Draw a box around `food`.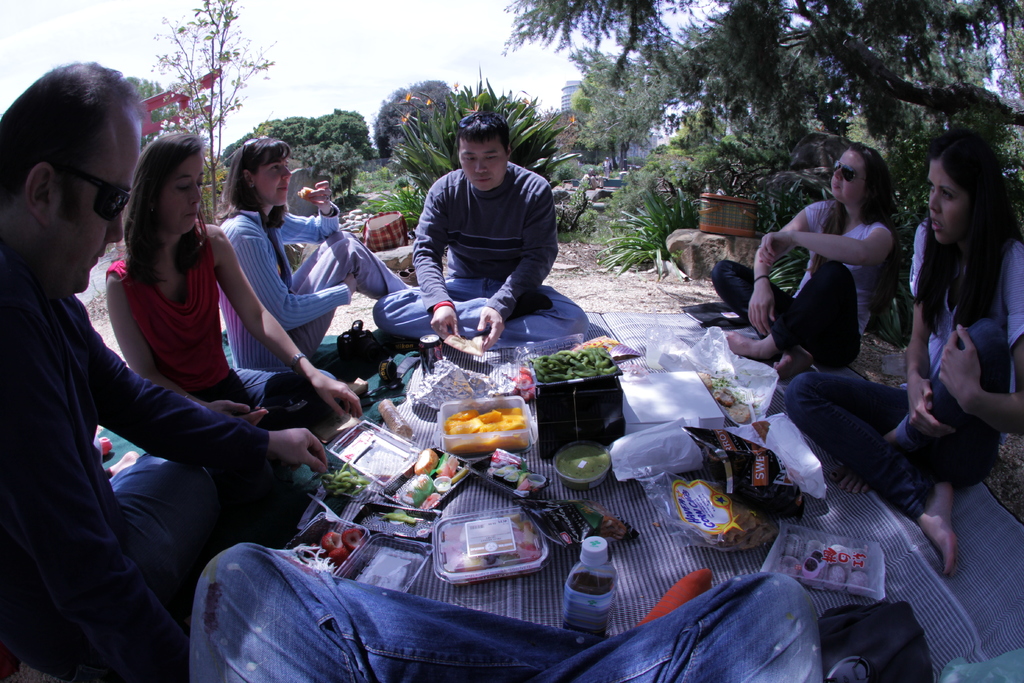
Rect(378, 397, 415, 440).
